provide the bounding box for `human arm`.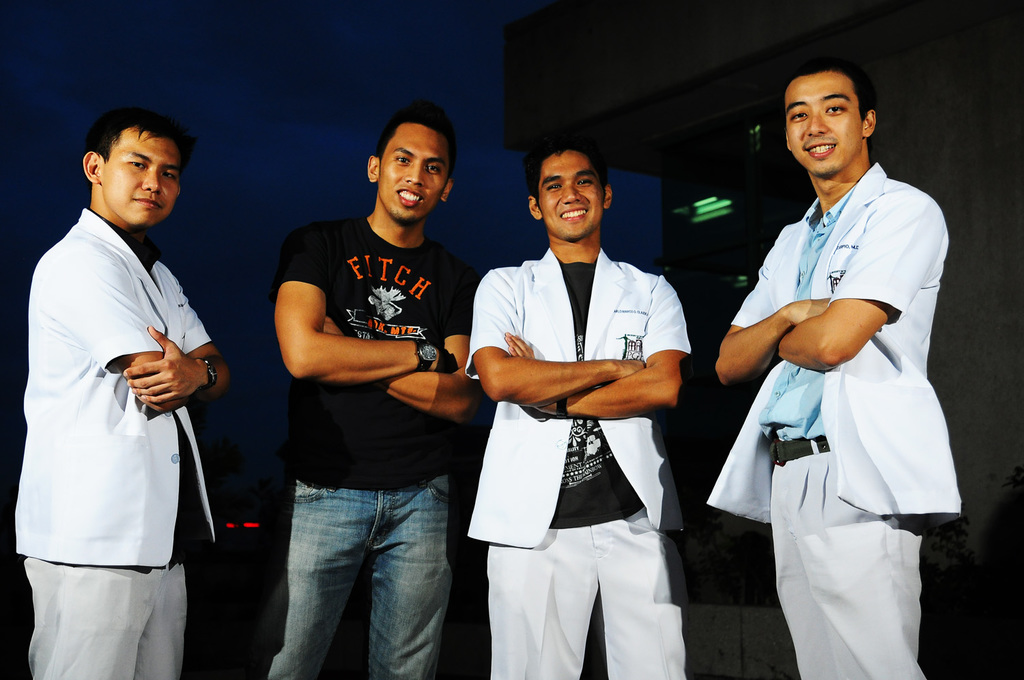
711,218,840,390.
